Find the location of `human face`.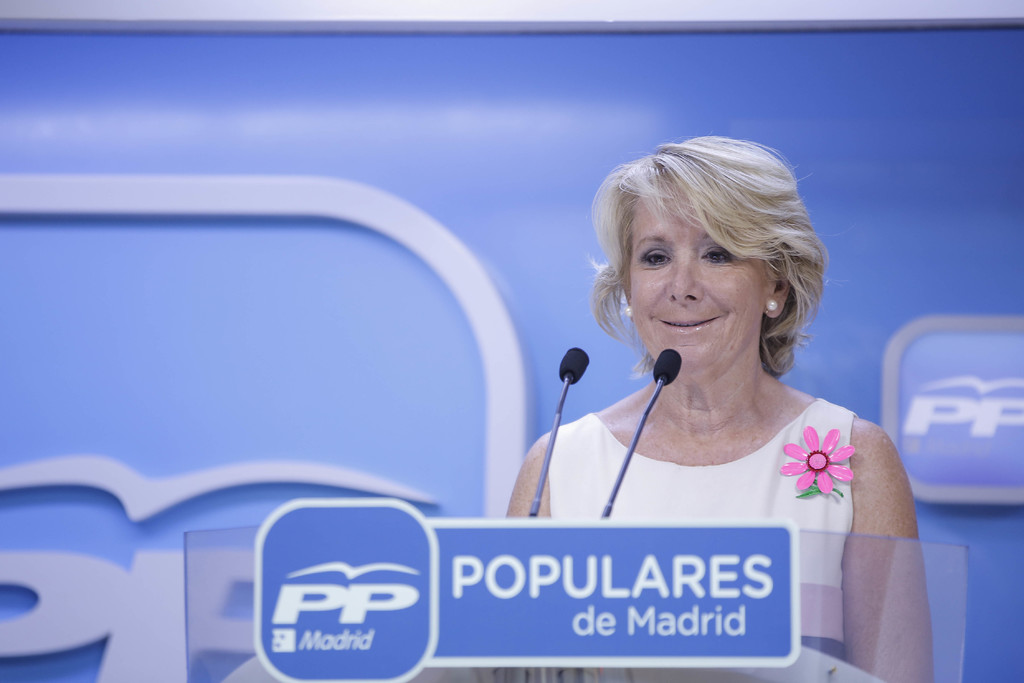
Location: region(630, 178, 767, 371).
